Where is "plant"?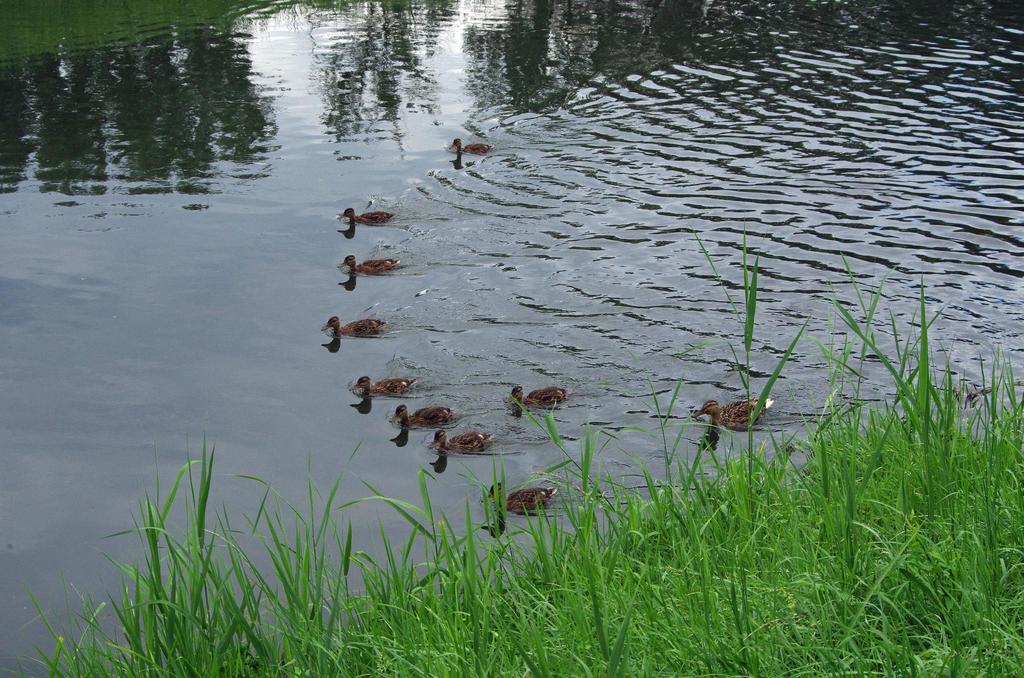
[43,412,512,661].
